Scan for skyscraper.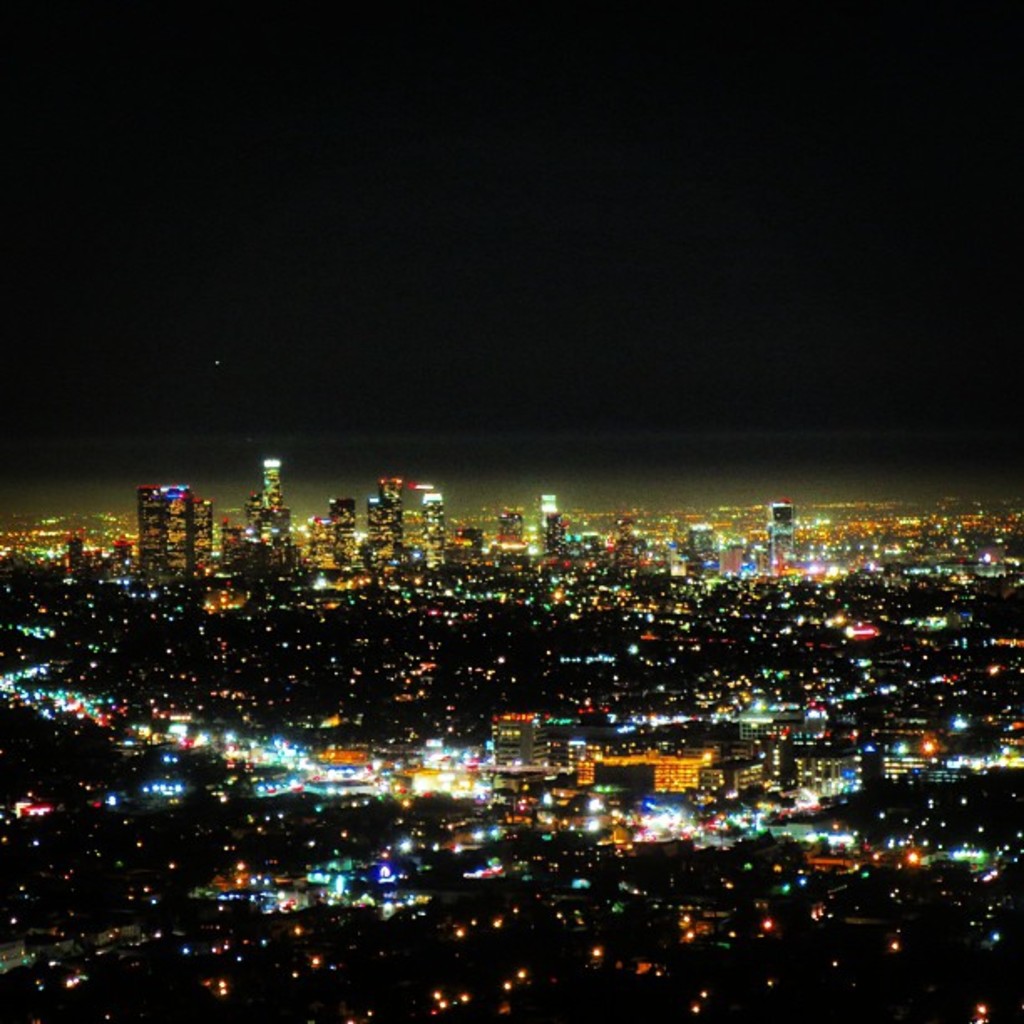
Scan result: select_region(184, 500, 201, 559).
